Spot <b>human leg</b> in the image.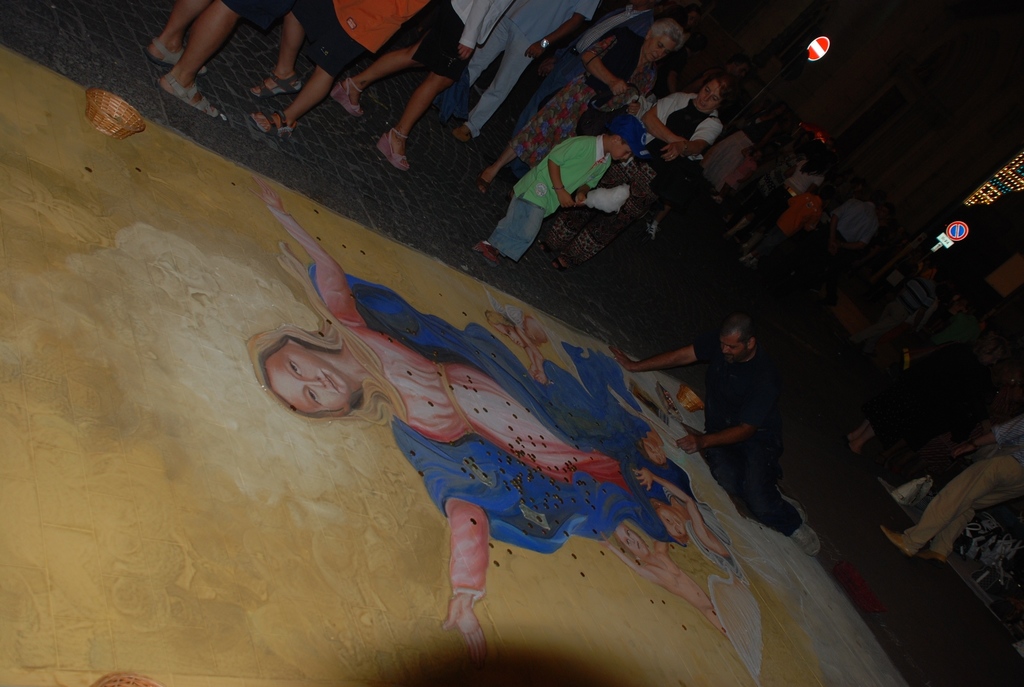
<b>human leg</b> found at {"left": 749, "top": 425, "right": 822, "bottom": 561}.
